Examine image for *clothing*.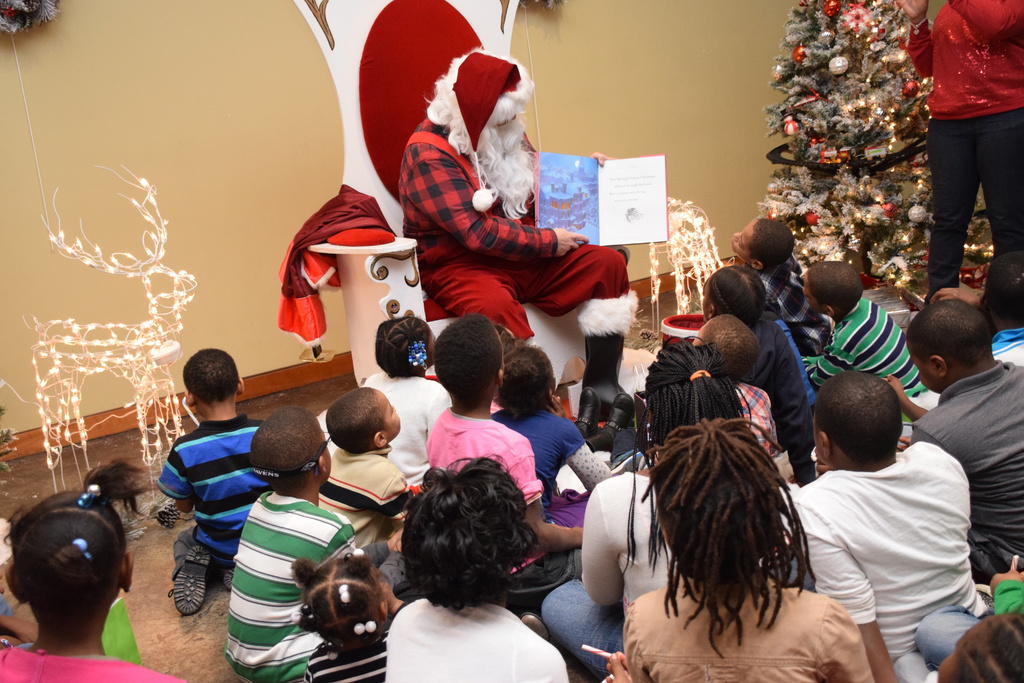
Examination result: {"left": 744, "top": 254, "right": 830, "bottom": 356}.
